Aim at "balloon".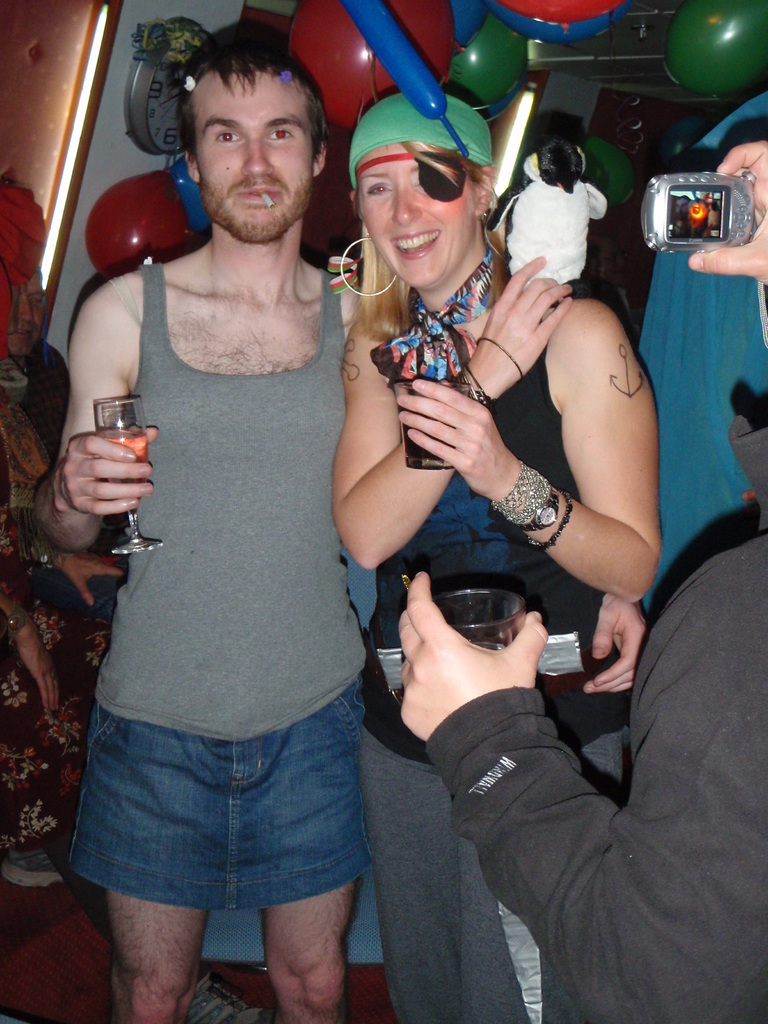
Aimed at (left=671, top=0, right=767, bottom=95).
